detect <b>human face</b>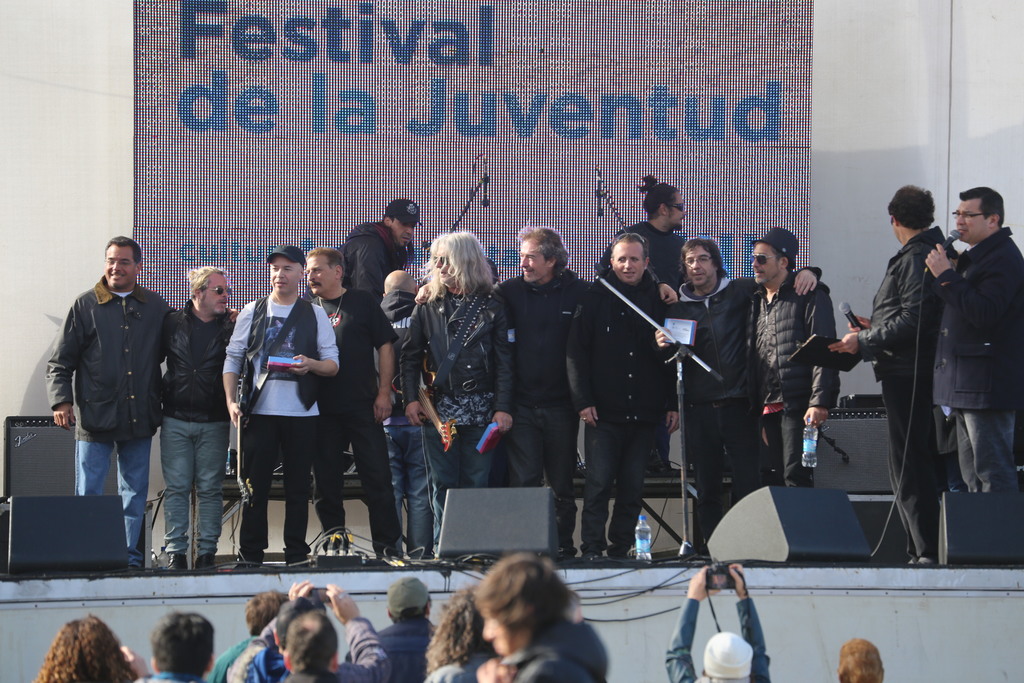
locate(104, 245, 138, 286)
